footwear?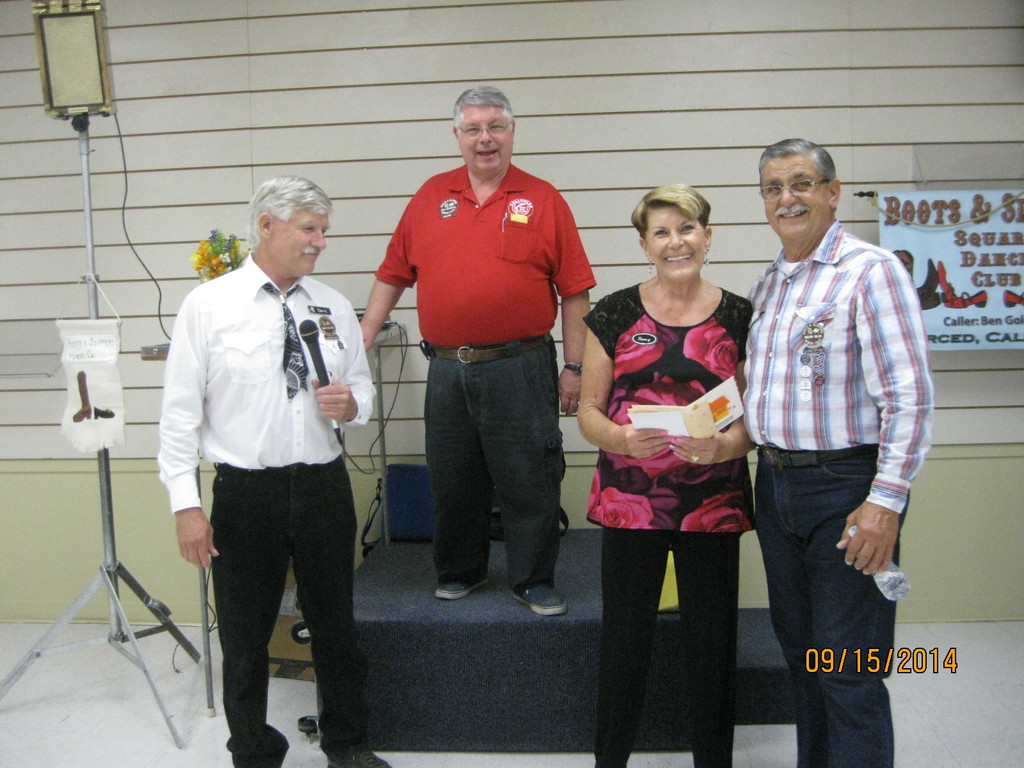
(left=510, top=582, right=566, bottom=615)
